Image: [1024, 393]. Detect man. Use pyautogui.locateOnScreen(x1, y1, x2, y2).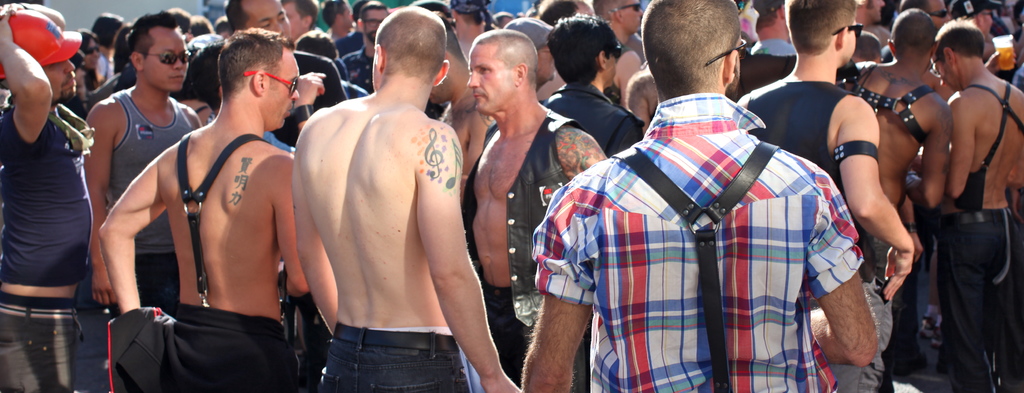
pyautogui.locateOnScreen(292, 4, 496, 392).
